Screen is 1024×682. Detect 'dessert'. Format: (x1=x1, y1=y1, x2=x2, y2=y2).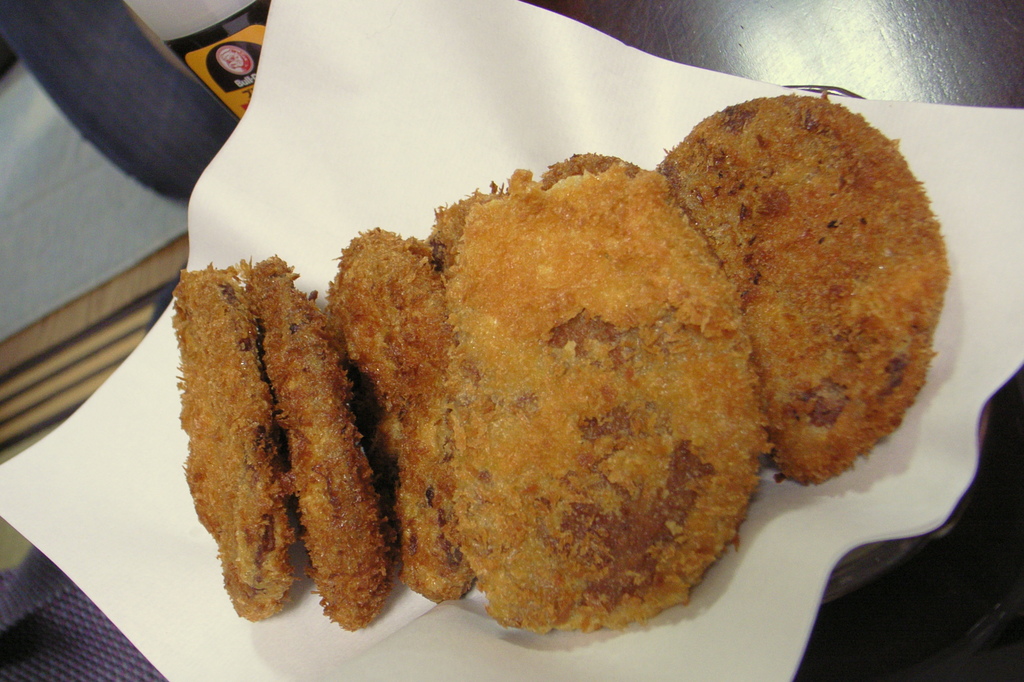
(x1=433, y1=167, x2=771, y2=668).
